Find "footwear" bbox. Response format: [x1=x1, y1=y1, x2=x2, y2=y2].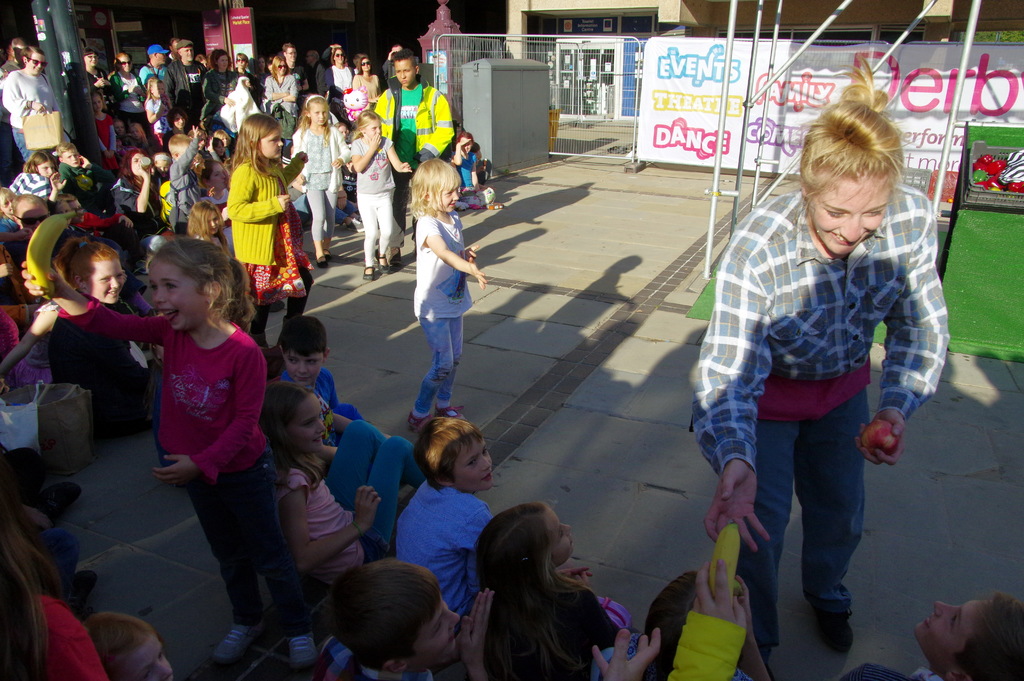
[x1=405, y1=415, x2=426, y2=429].
